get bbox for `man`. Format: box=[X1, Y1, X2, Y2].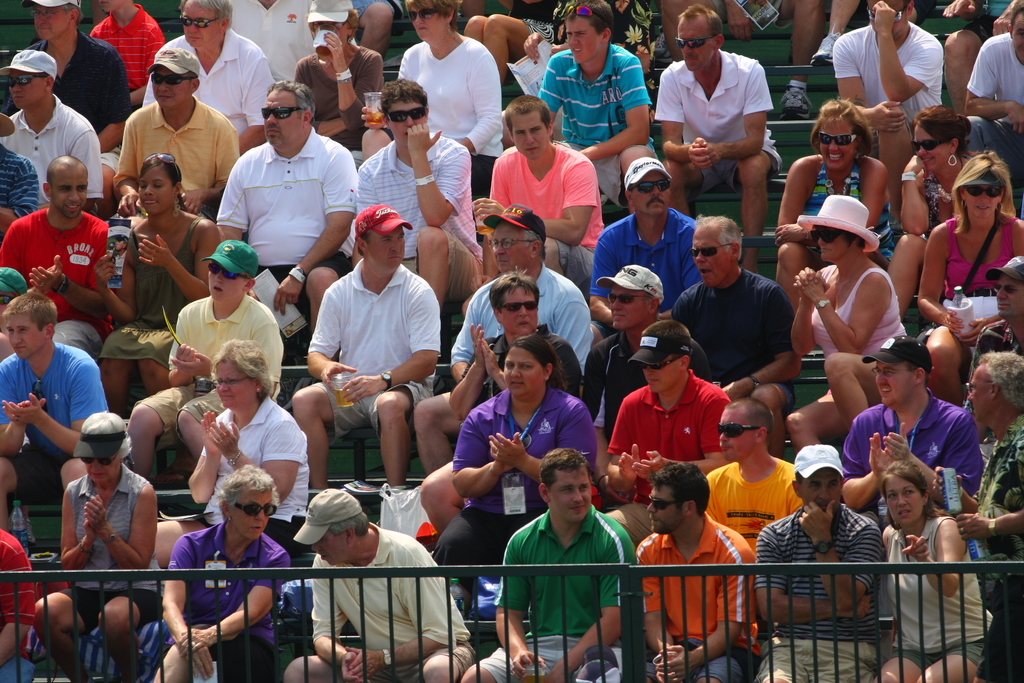
box=[352, 78, 485, 312].
